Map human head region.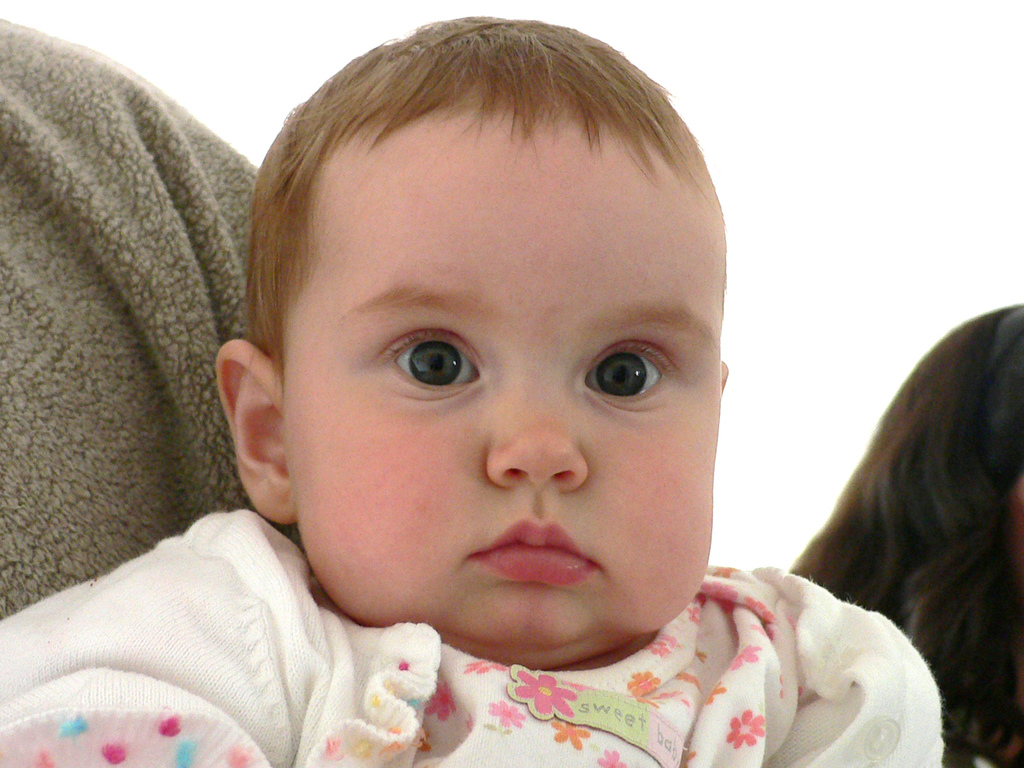
Mapped to left=230, top=30, right=725, bottom=635.
